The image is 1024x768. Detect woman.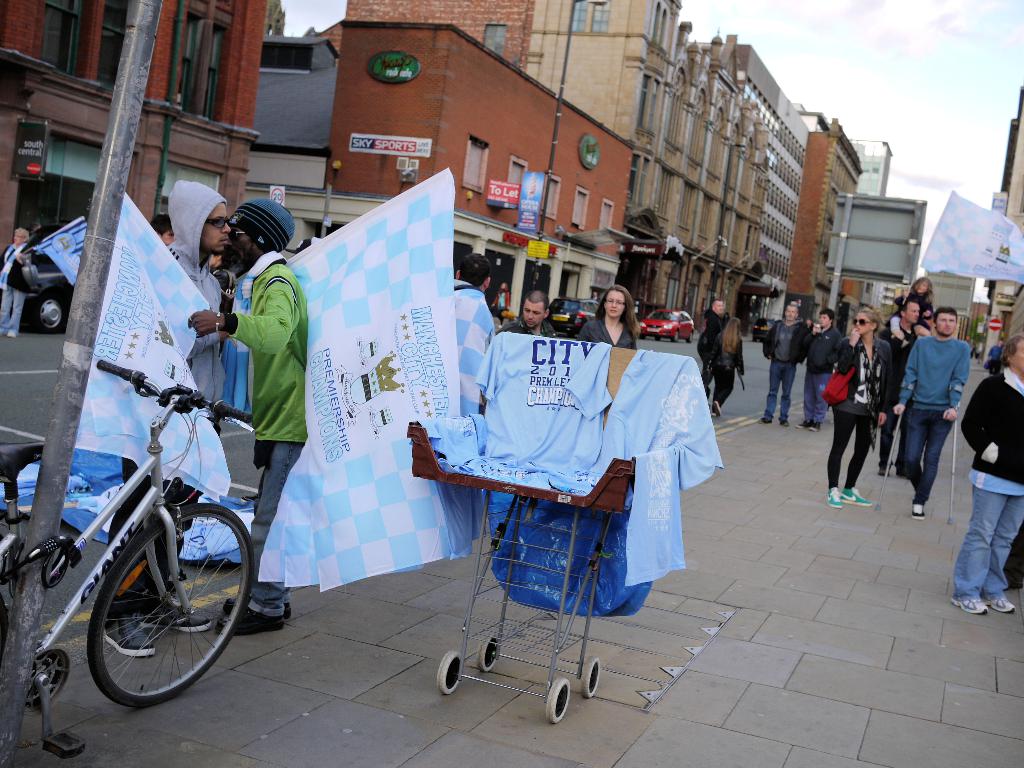
Detection: bbox(833, 309, 888, 511).
